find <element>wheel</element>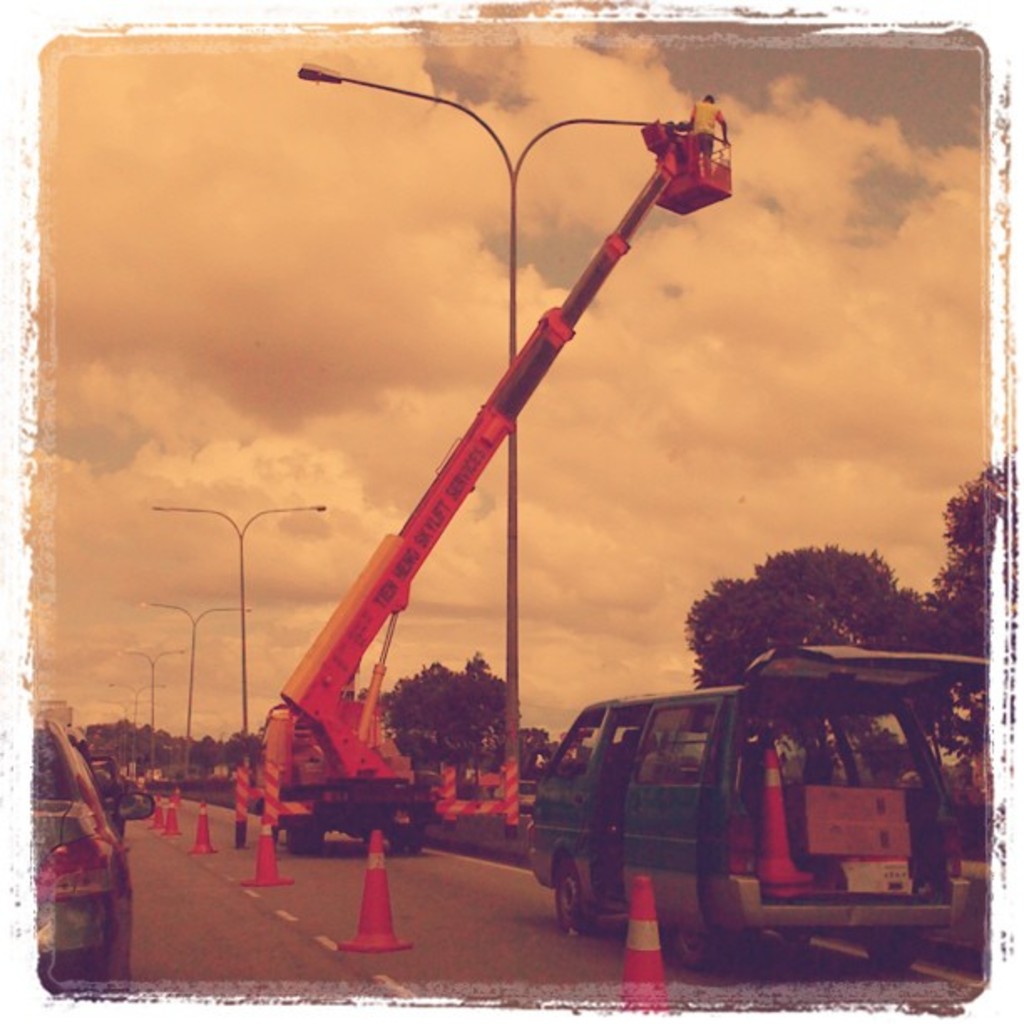
left=785, top=922, right=813, bottom=947
